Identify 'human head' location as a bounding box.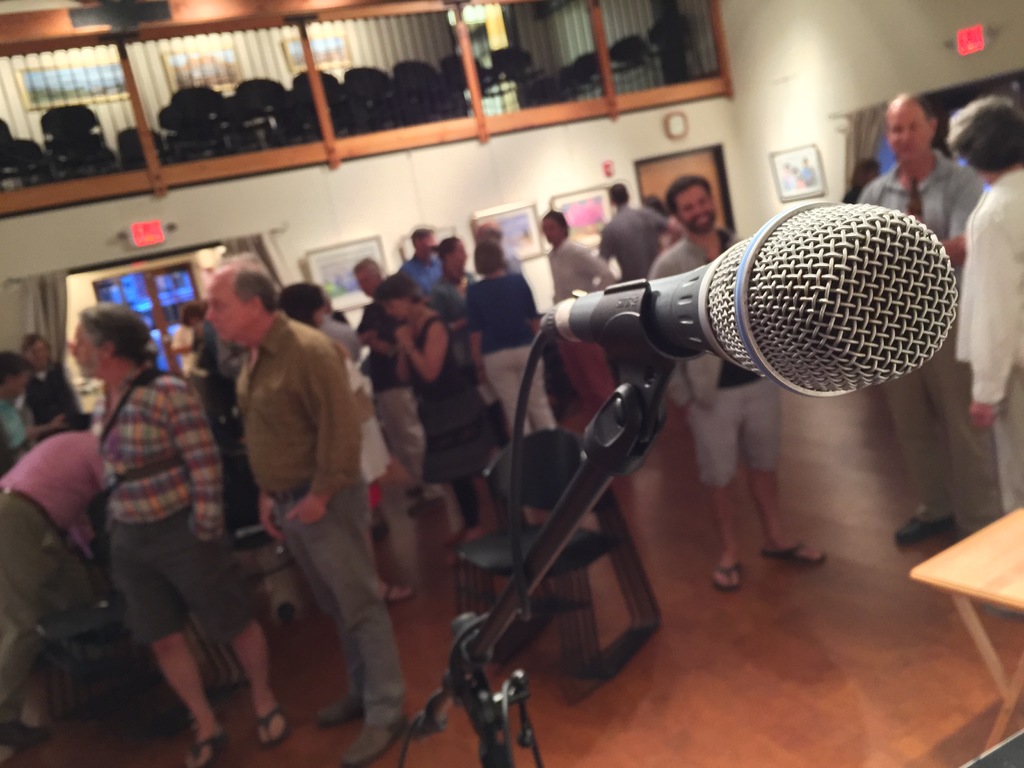
{"x1": 186, "y1": 252, "x2": 269, "y2": 344}.
